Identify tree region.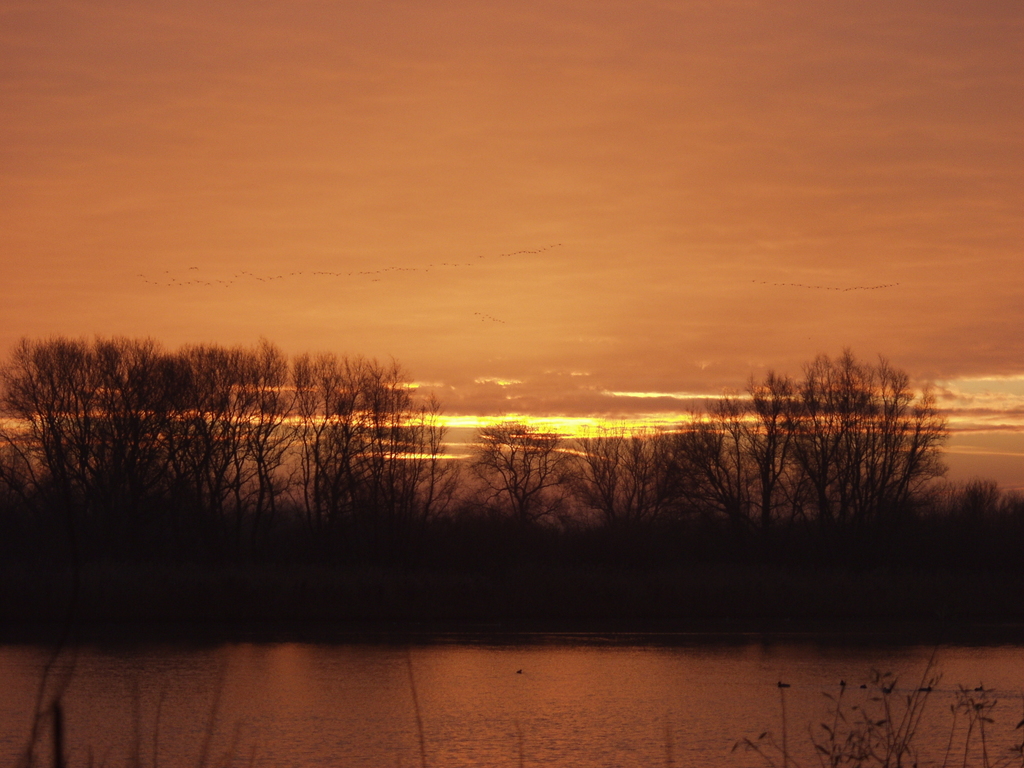
Region: pyautogui.locateOnScreen(724, 333, 947, 519).
